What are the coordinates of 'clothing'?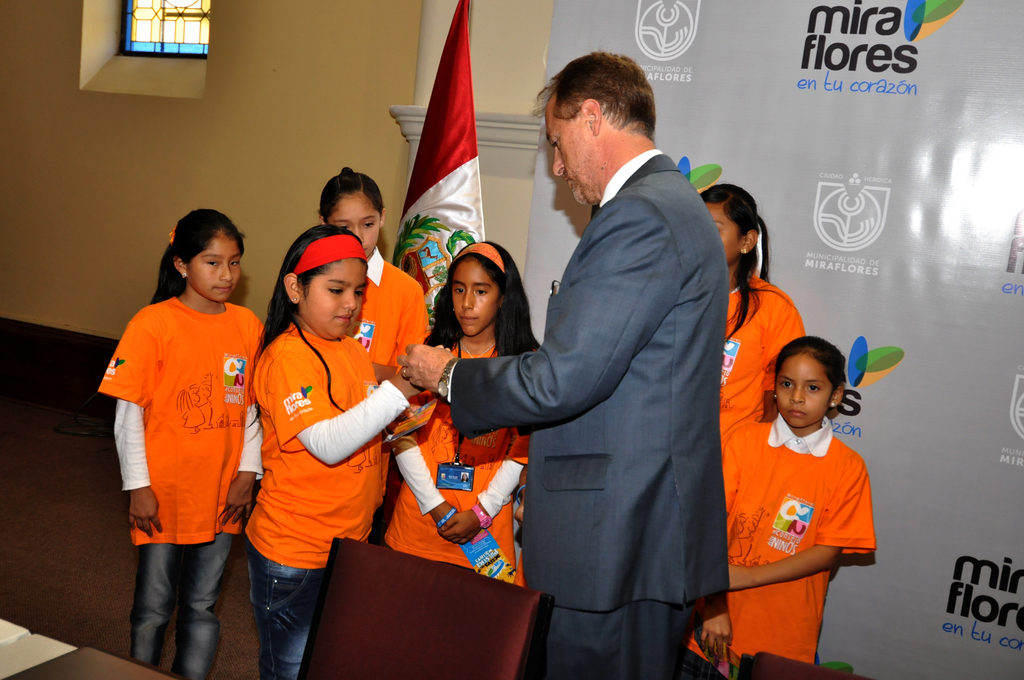
l=726, t=398, r=883, b=626.
